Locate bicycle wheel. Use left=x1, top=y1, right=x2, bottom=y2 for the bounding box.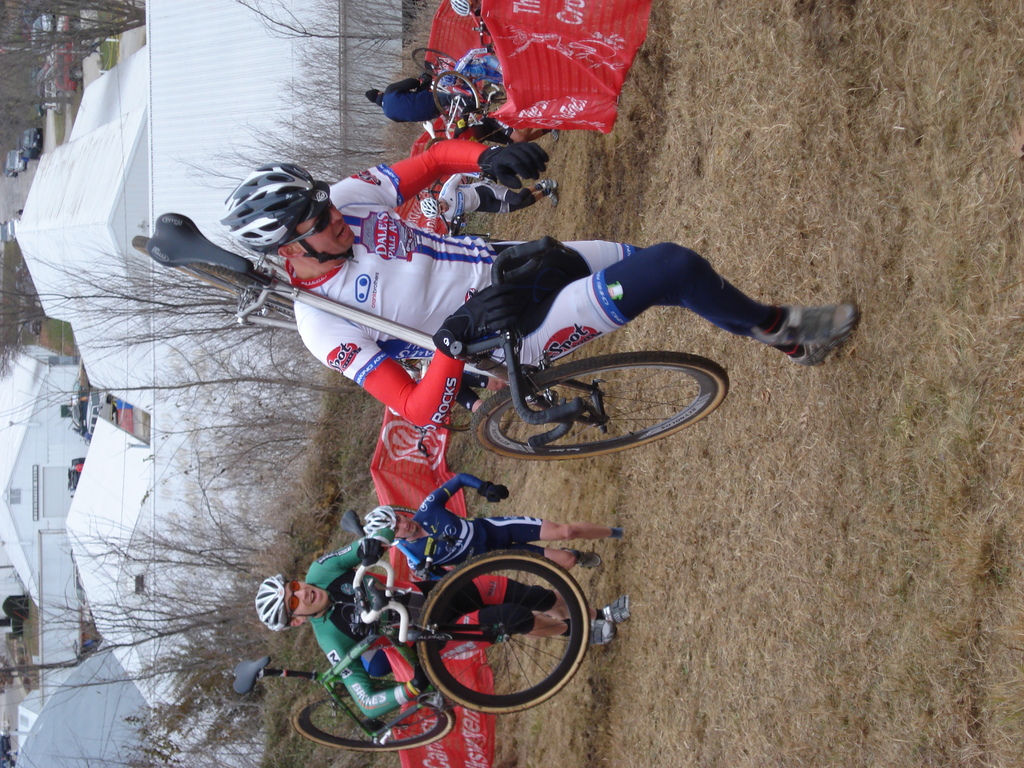
left=469, top=351, right=732, bottom=463.
